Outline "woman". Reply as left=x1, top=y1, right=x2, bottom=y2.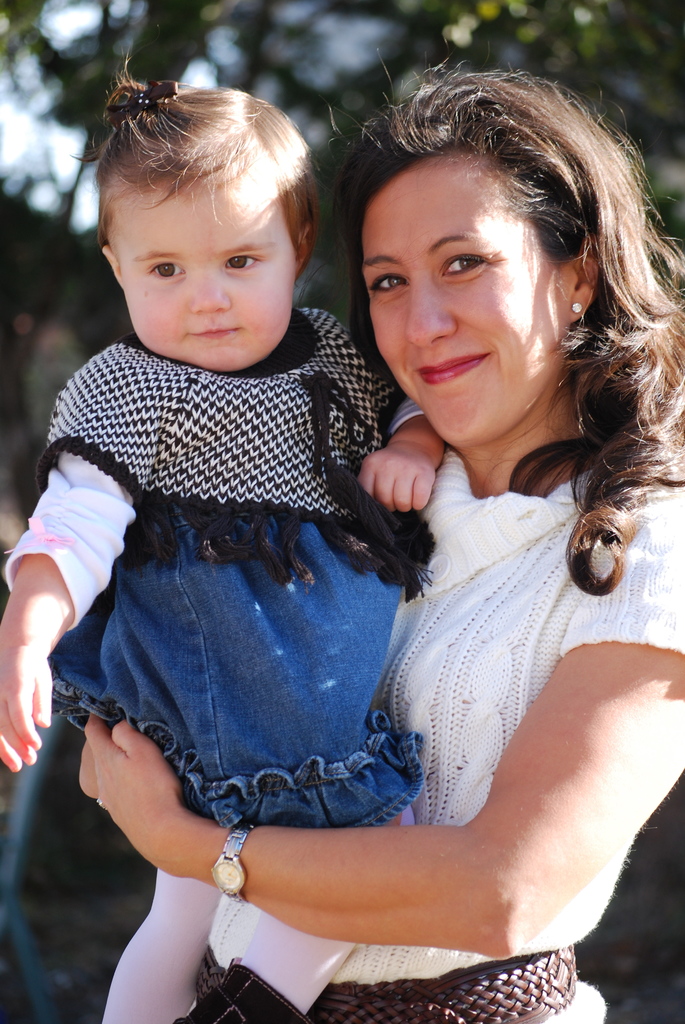
left=200, top=62, right=679, bottom=995.
